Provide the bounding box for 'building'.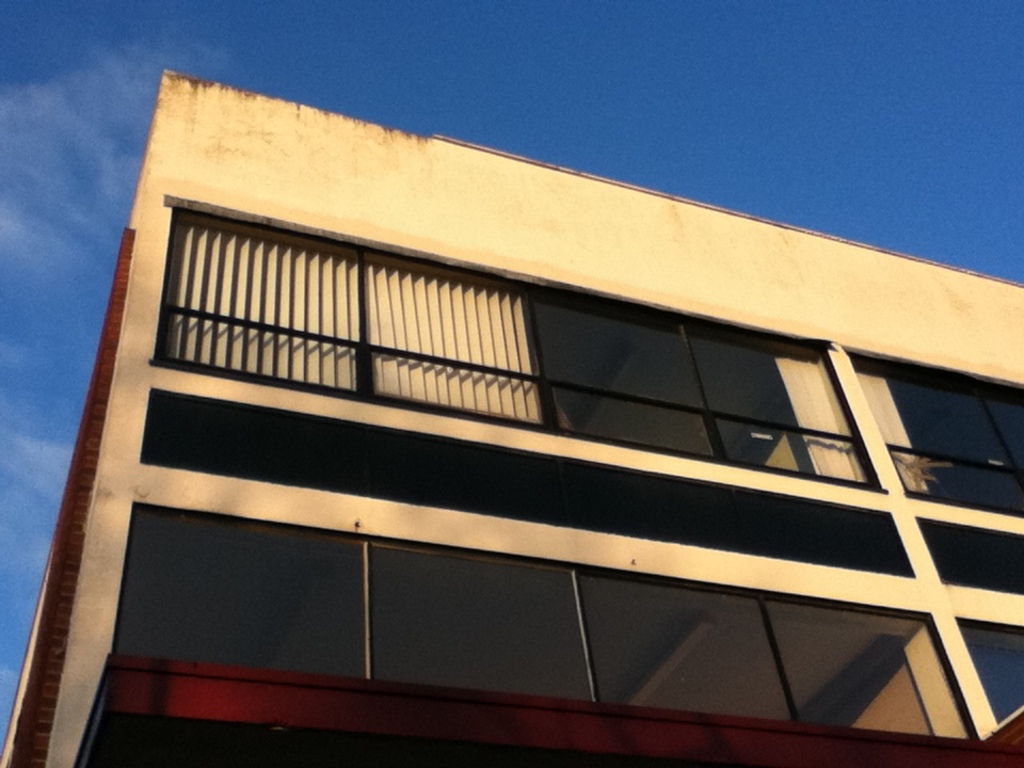
(0, 67, 1023, 767).
